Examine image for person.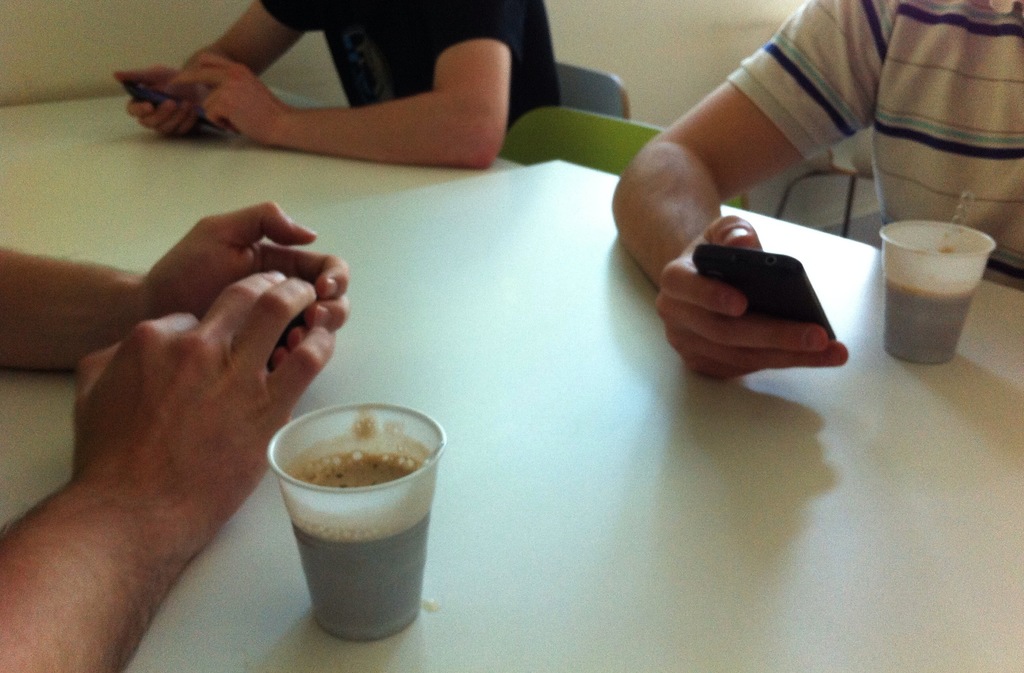
Examination result: box(0, 204, 349, 672).
